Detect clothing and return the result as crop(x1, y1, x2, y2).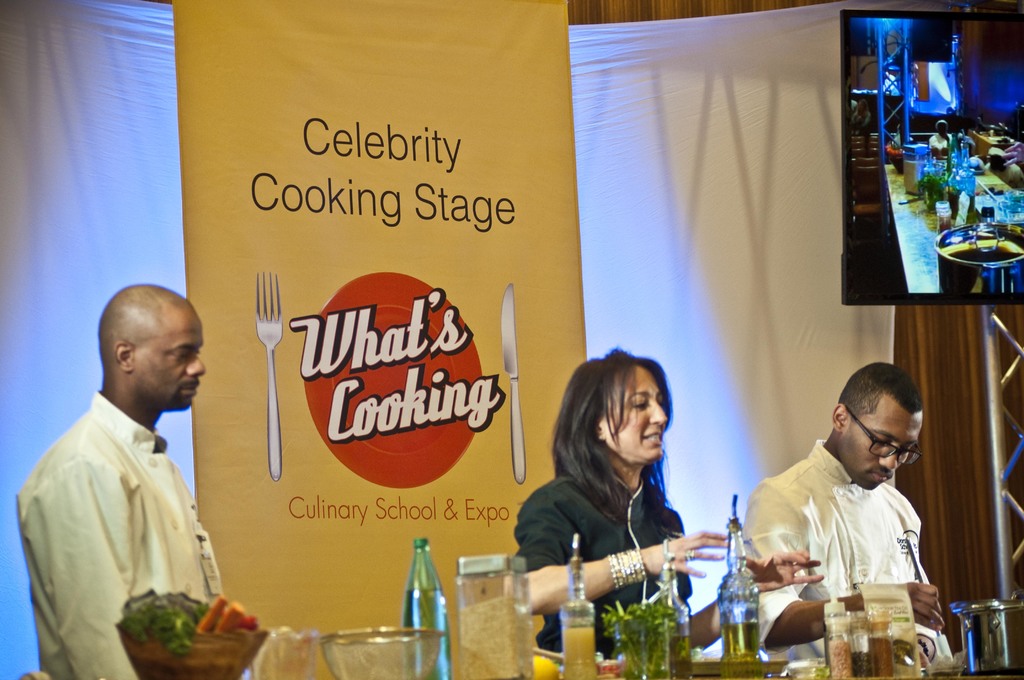
crop(494, 462, 686, 661).
